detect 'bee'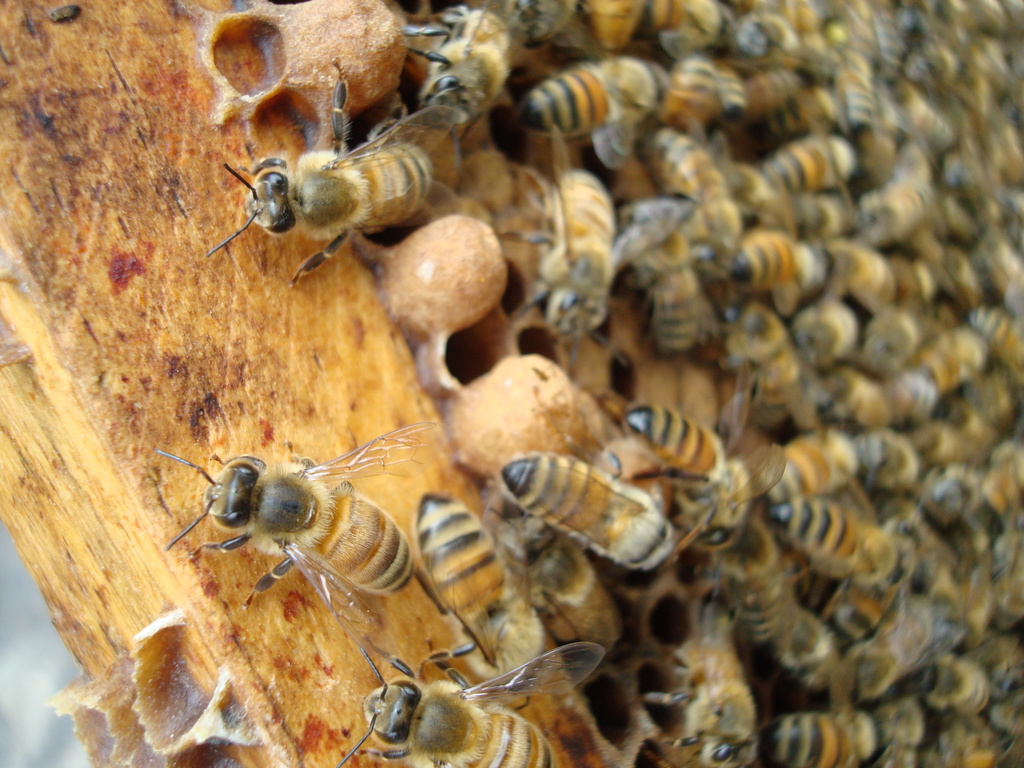
(x1=640, y1=613, x2=763, y2=767)
